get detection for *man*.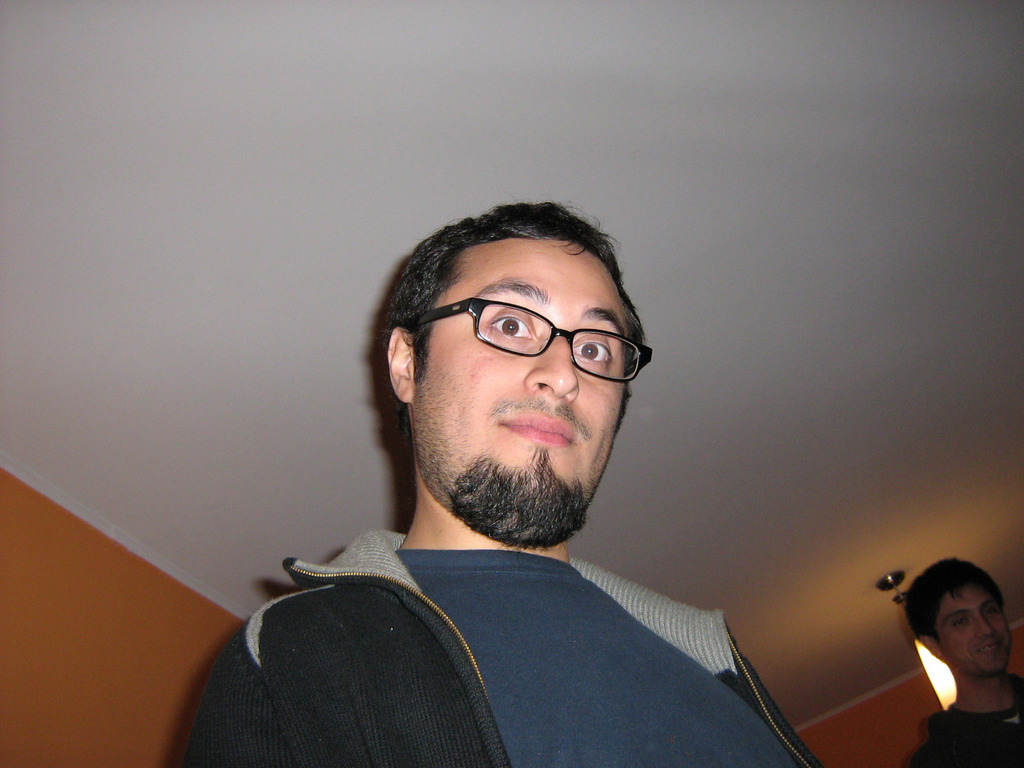
Detection: left=903, top=554, right=1023, bottom=767.
